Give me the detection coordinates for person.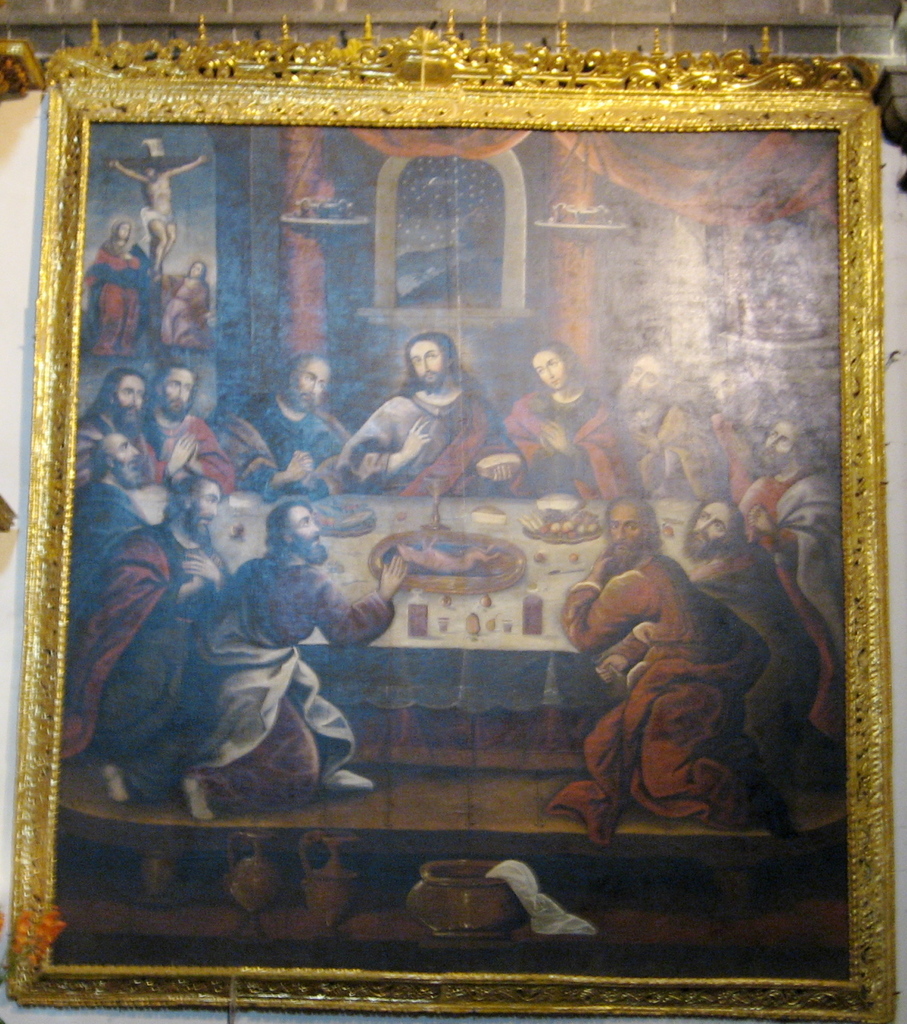
x1=161 y1=260 x2=216 y2=358.
